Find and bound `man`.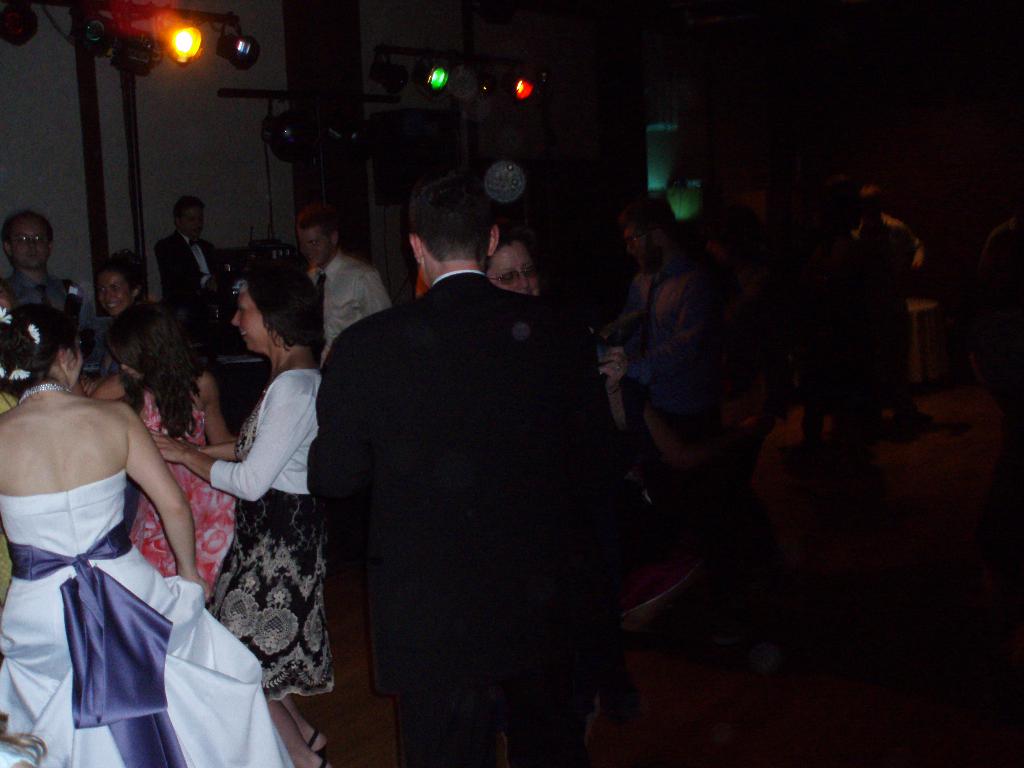
Bound: 314 180 635 767.
